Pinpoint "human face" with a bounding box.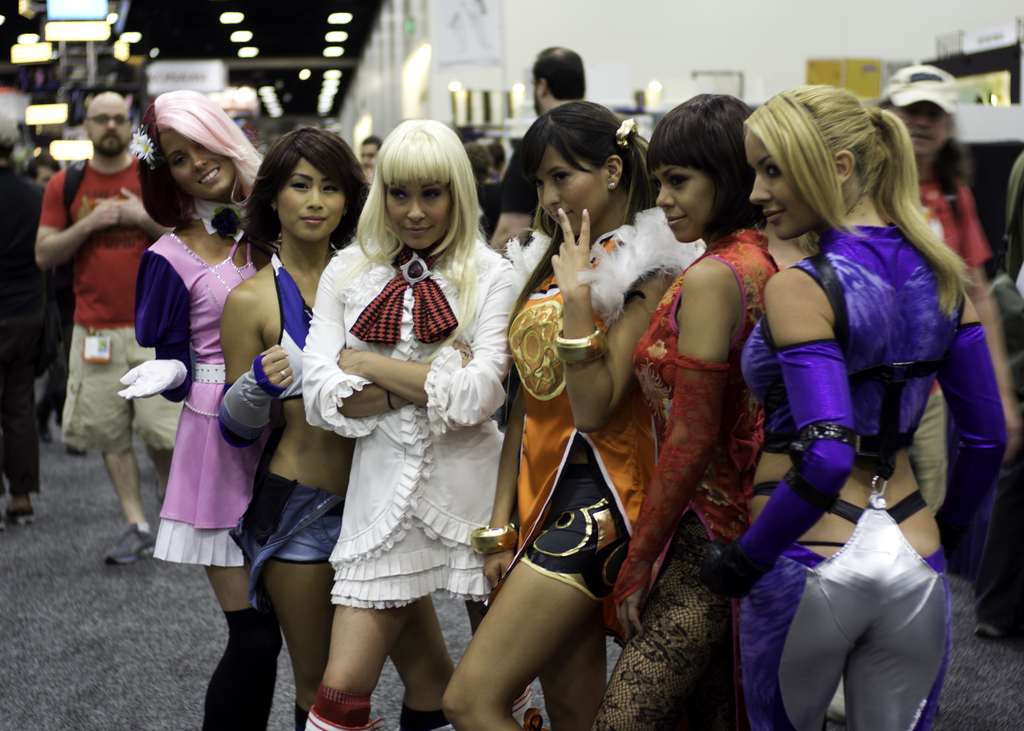
748 136 804 218.
